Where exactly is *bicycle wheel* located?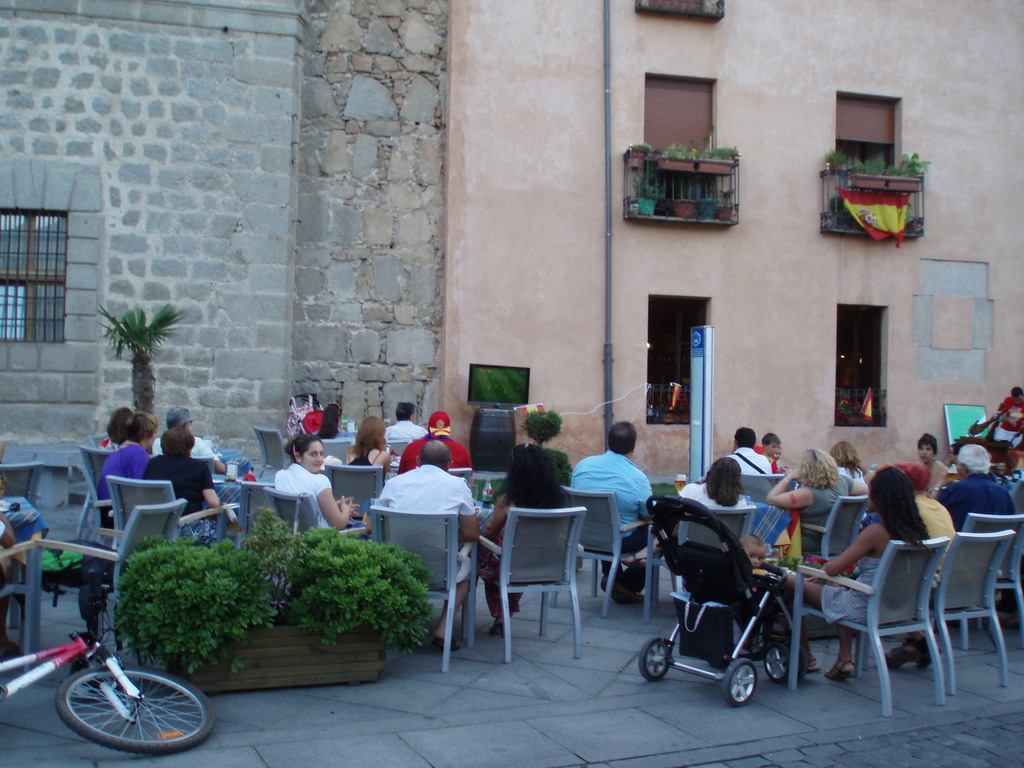
Its bounding box is bbox(640, 637, 677, 683).
